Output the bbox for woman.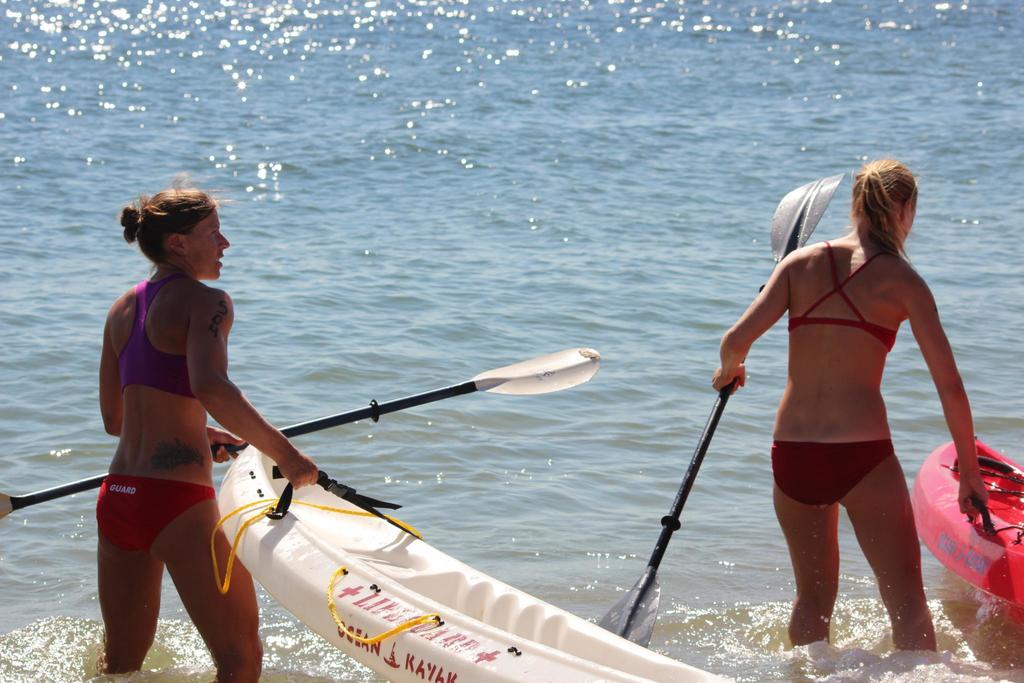
locate(93, 175, 318, 682).
